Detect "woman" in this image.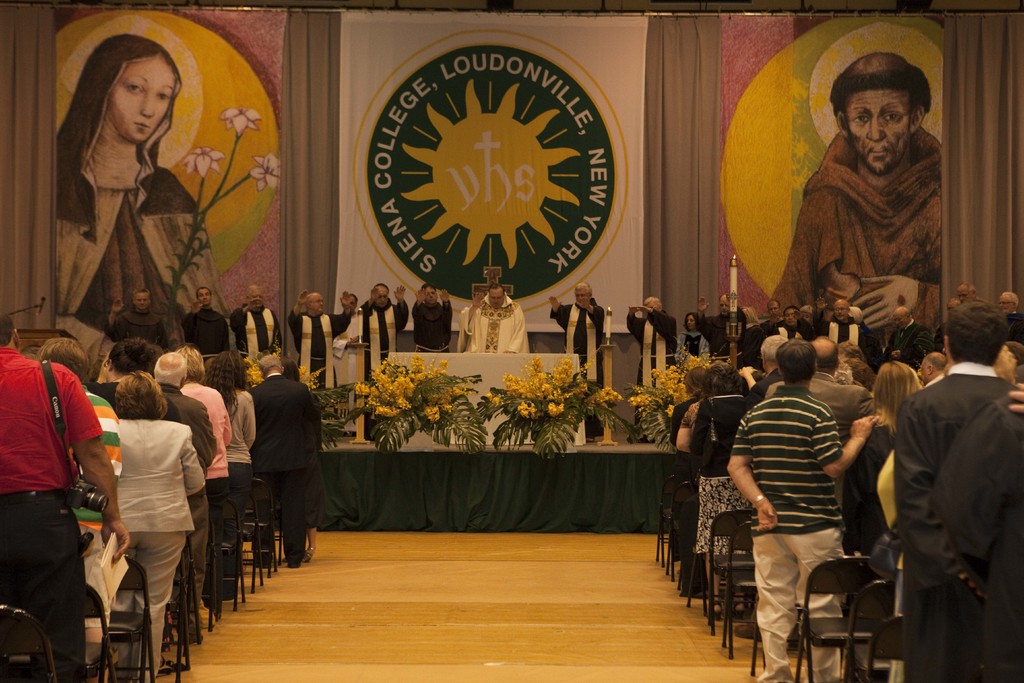
Detection: bbox=(840, 365, 926, 585).
